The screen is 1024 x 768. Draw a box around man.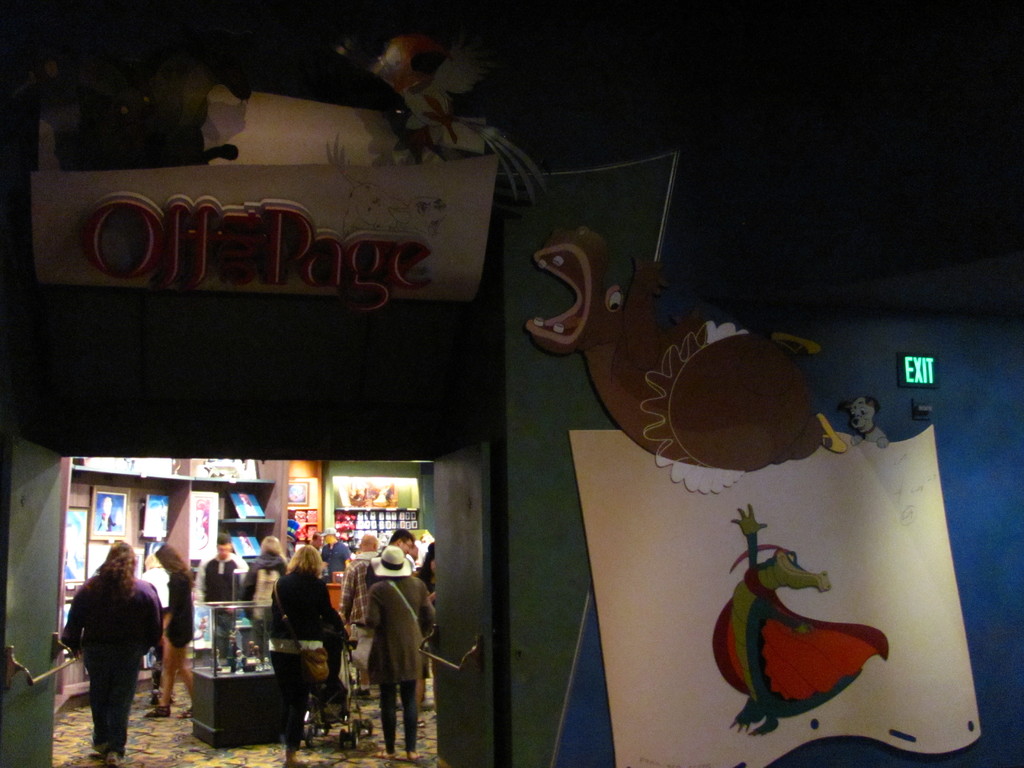
x1=202, y1=537, x2=246, y2=660.
